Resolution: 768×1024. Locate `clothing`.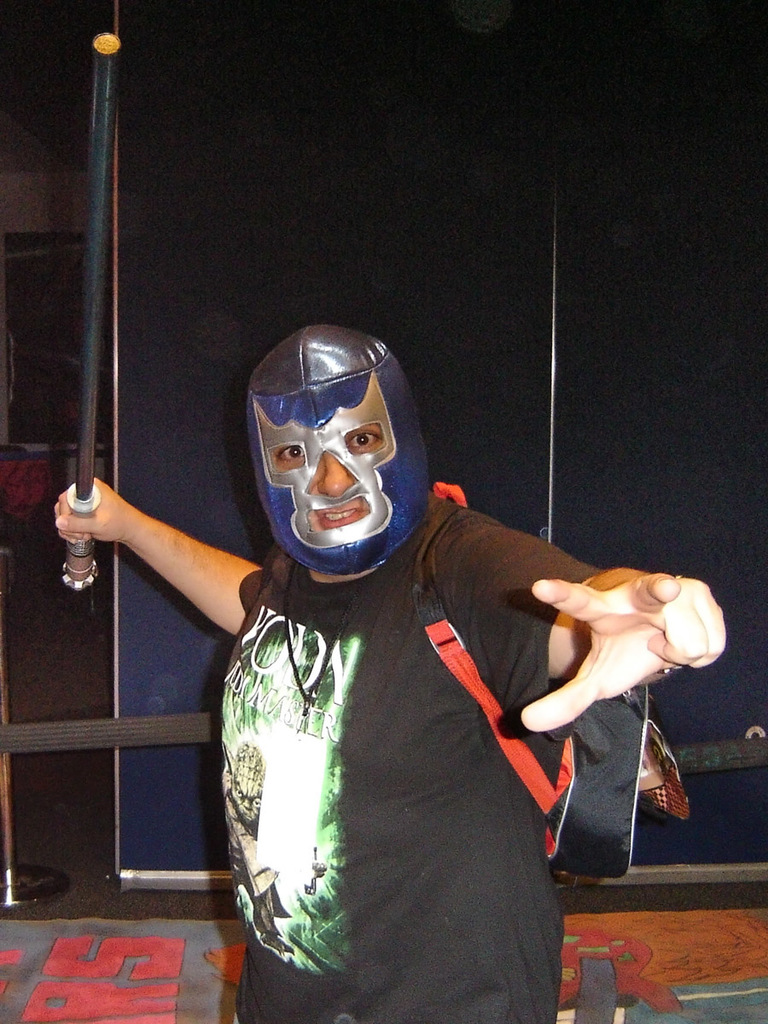
x1=187, y1=451, x2=633, y2=988.
